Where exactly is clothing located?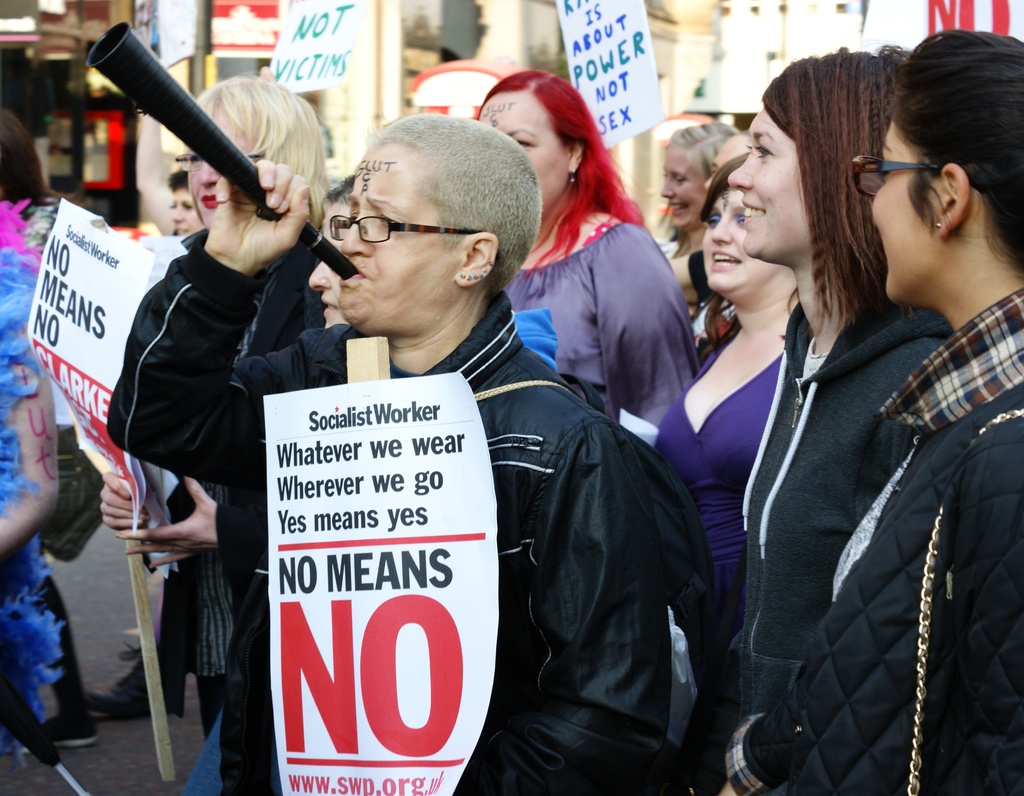
Its bounding box is {"x1": 644, "y1": 330, "x2": 782, "y2": 642}.
